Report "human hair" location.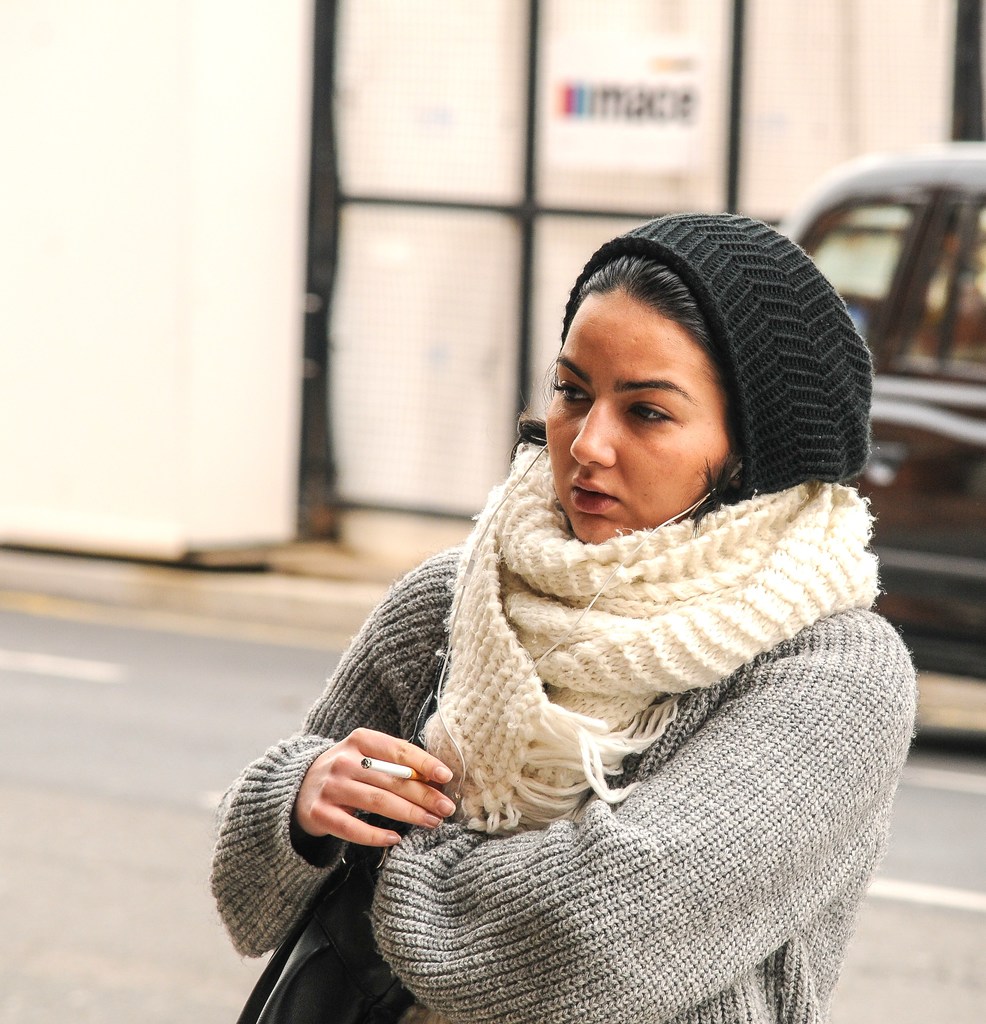
Report: {"left": 579, "top": 243, "right": 715, "bottom": 360}.
